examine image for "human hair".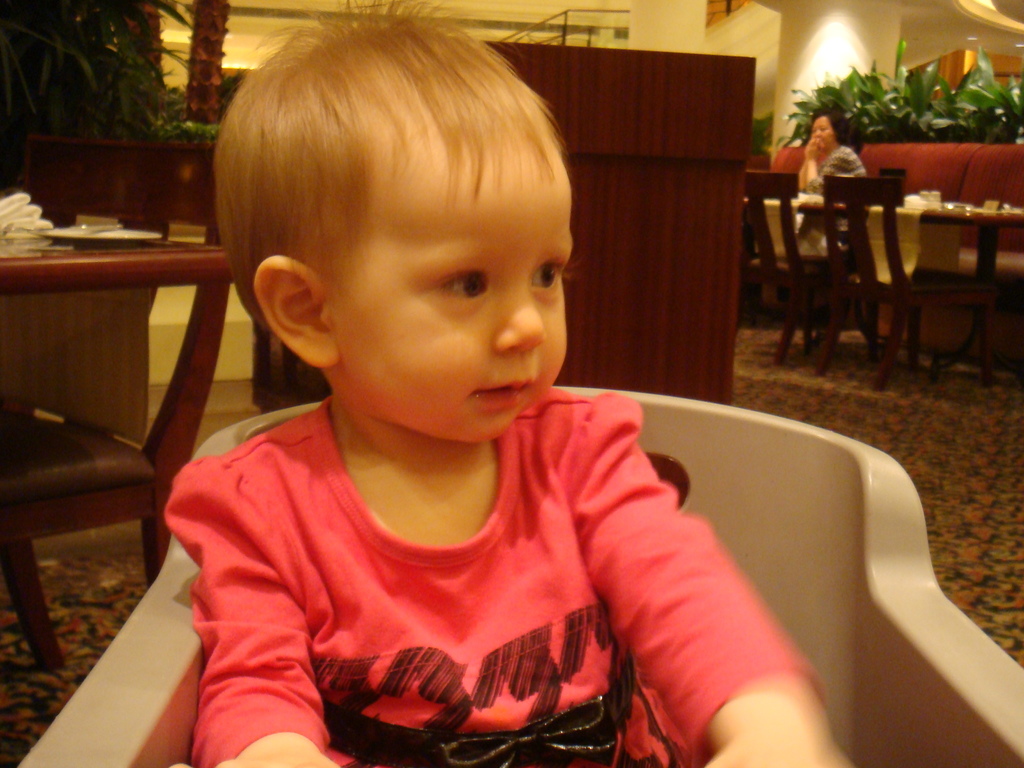
Examination result: x1=229 y1=0 x2=579 y2=432.
